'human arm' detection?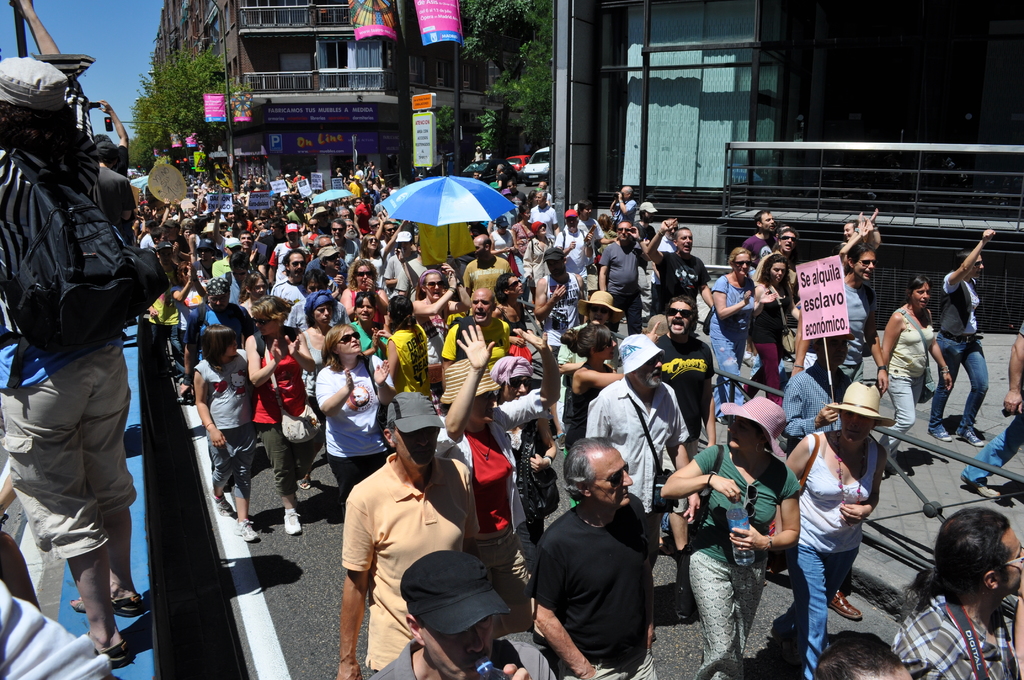
detection(241, 335, 285, 389)
